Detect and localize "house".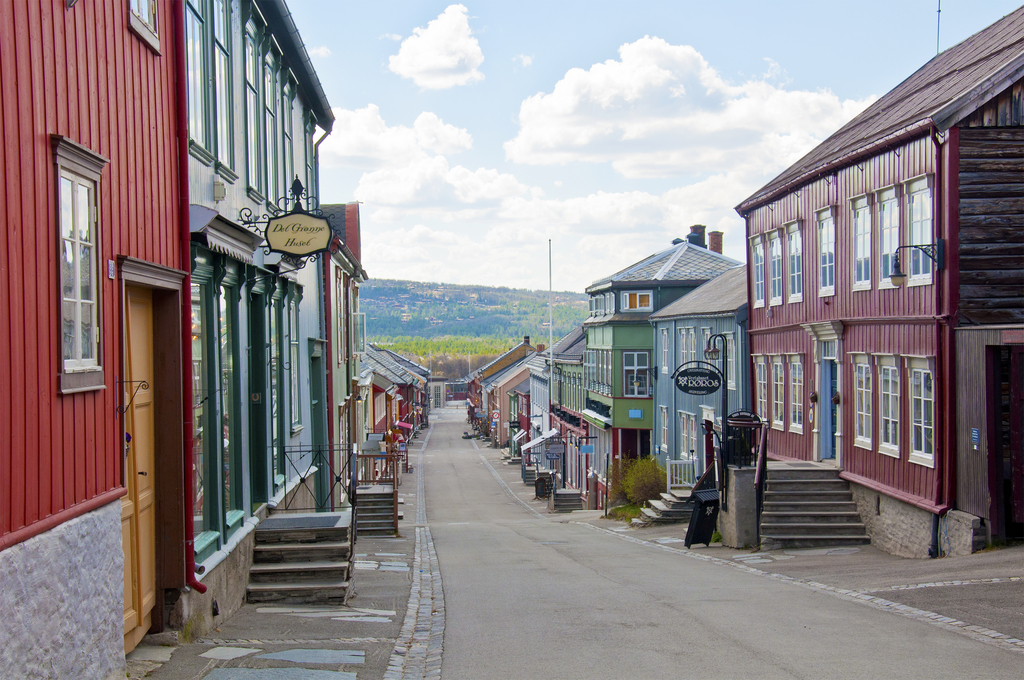
Localized at bbox=[468, 328, 551, 459].
